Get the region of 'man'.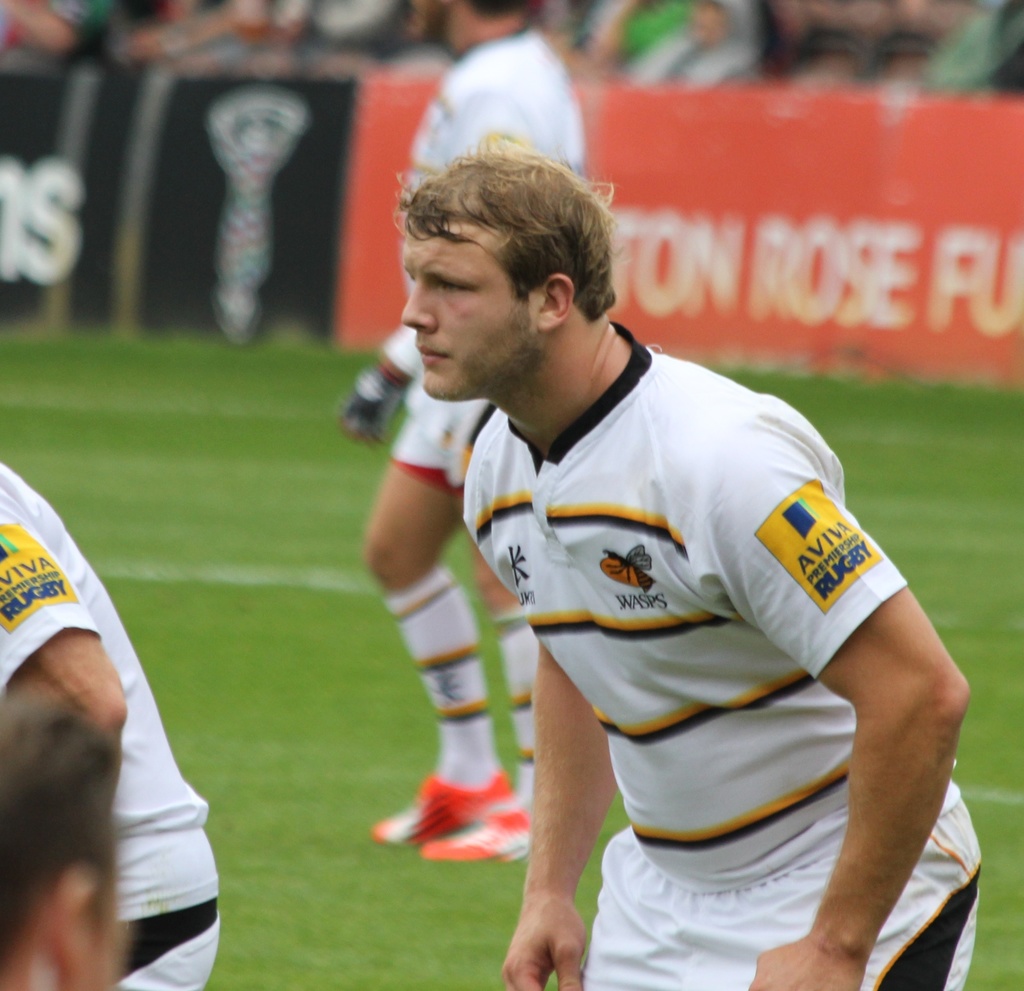
bbox(0, 441, 223, 990).
